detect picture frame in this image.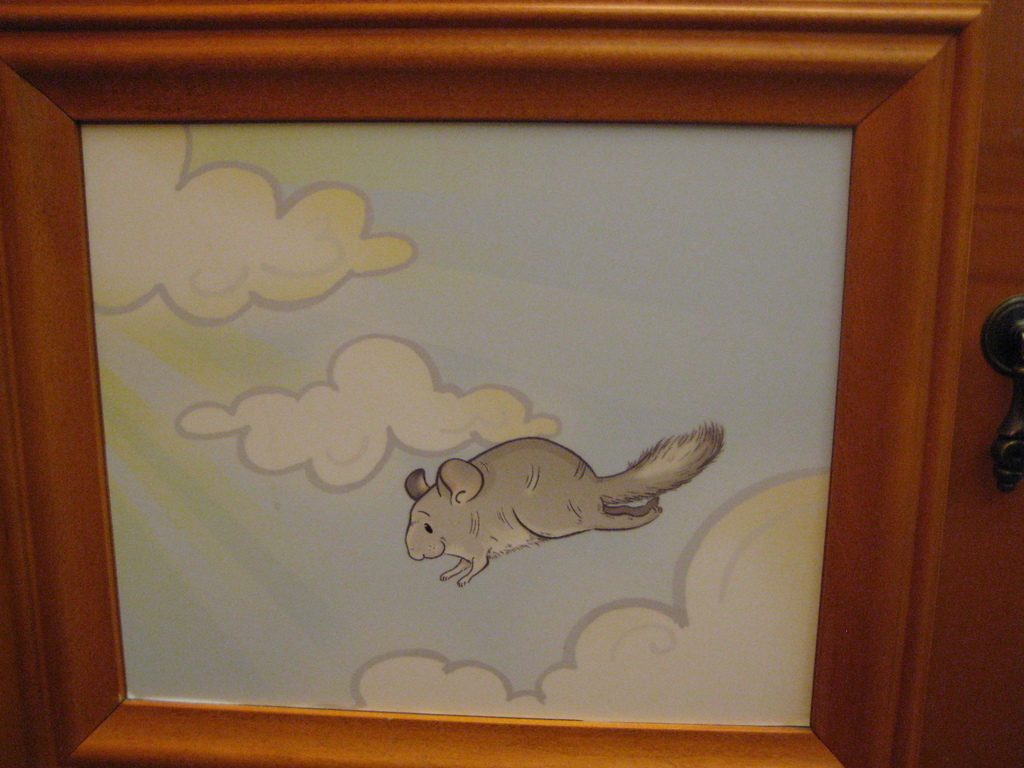
Detection: (0, 0, 982, 767).
